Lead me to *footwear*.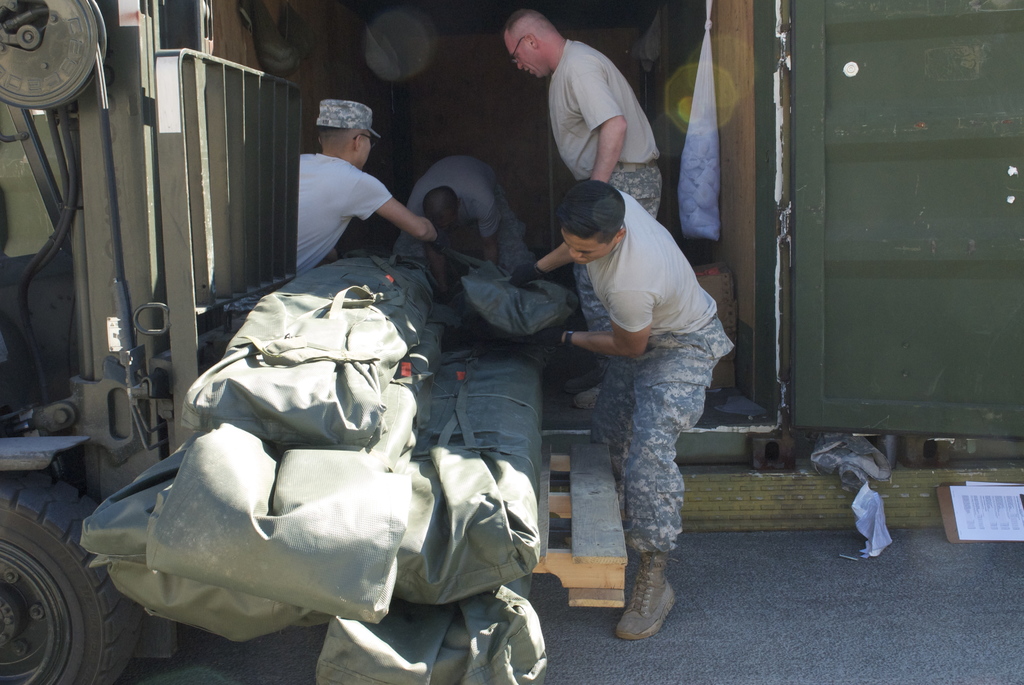
Lead to box=[573, 375, 611, 411].
